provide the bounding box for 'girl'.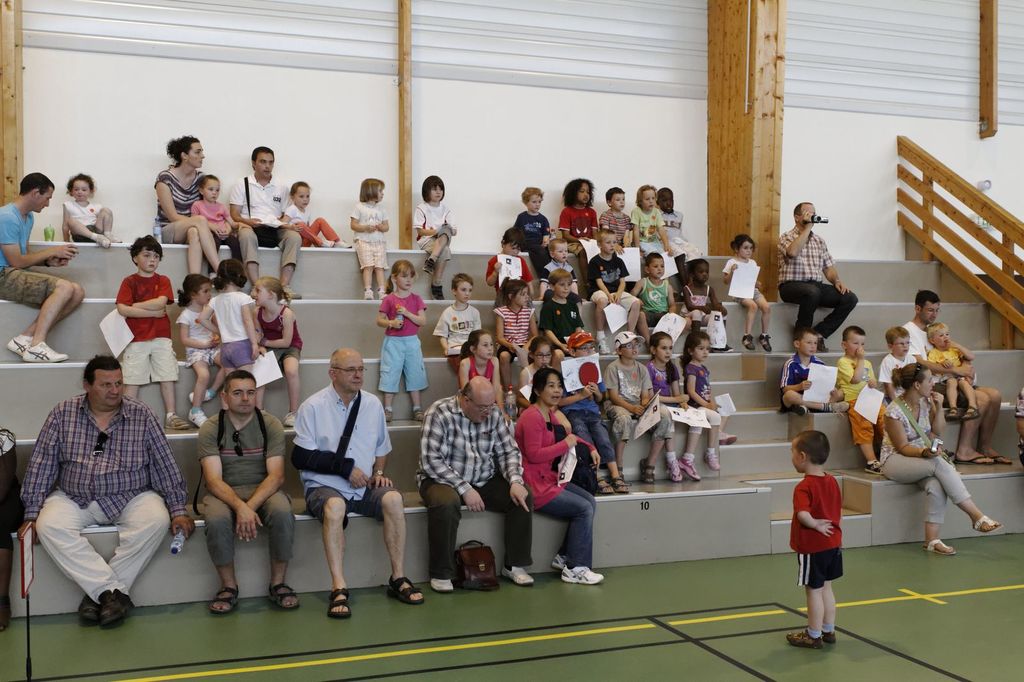
BBox(176, 273, 226, 430).
